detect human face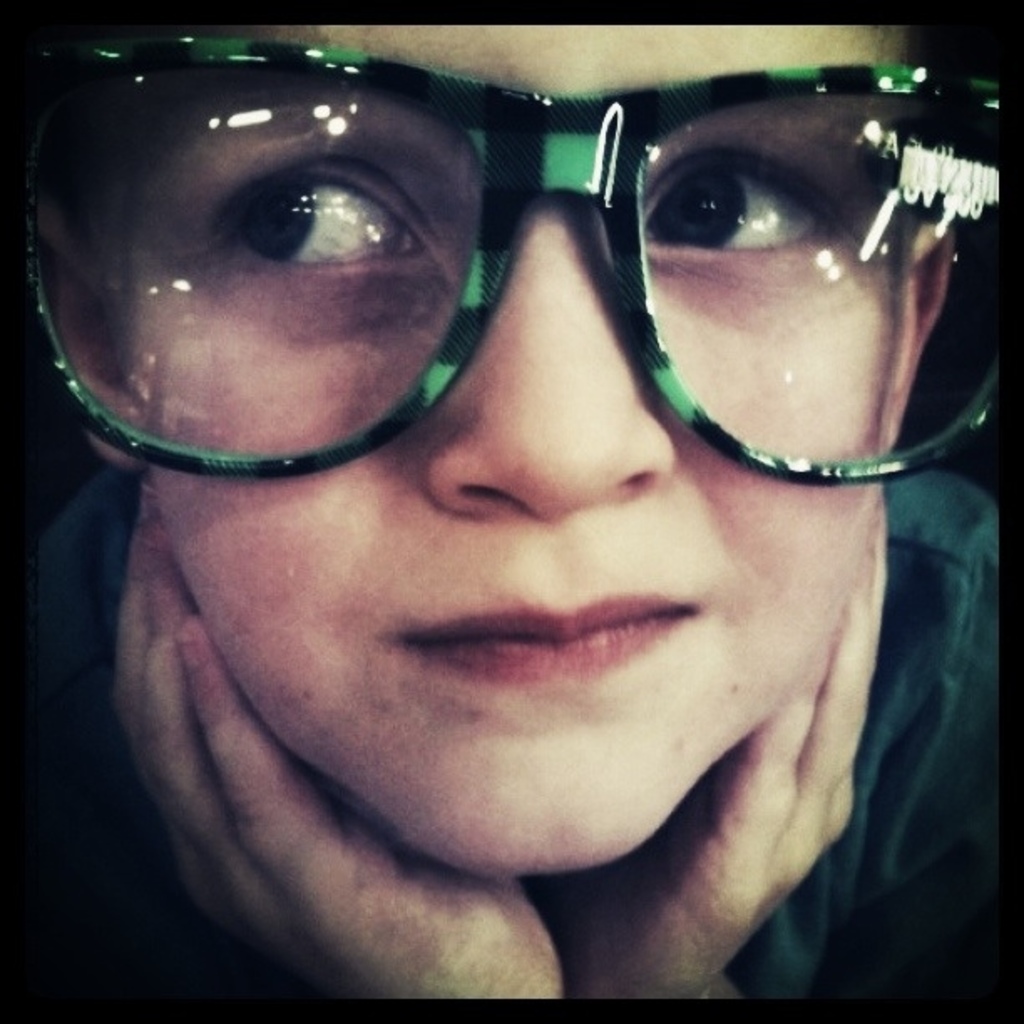
<bbox>94, 20, 904, 878</bbox>
